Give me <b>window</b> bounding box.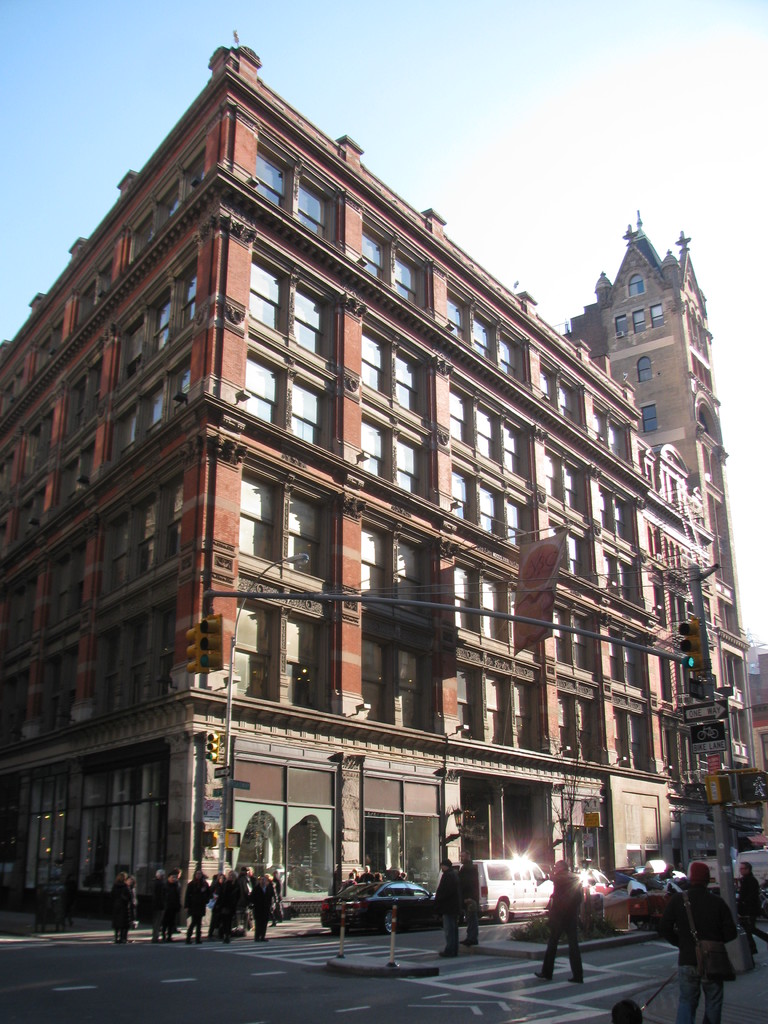
bbox=(113, 522, 127, 587).
